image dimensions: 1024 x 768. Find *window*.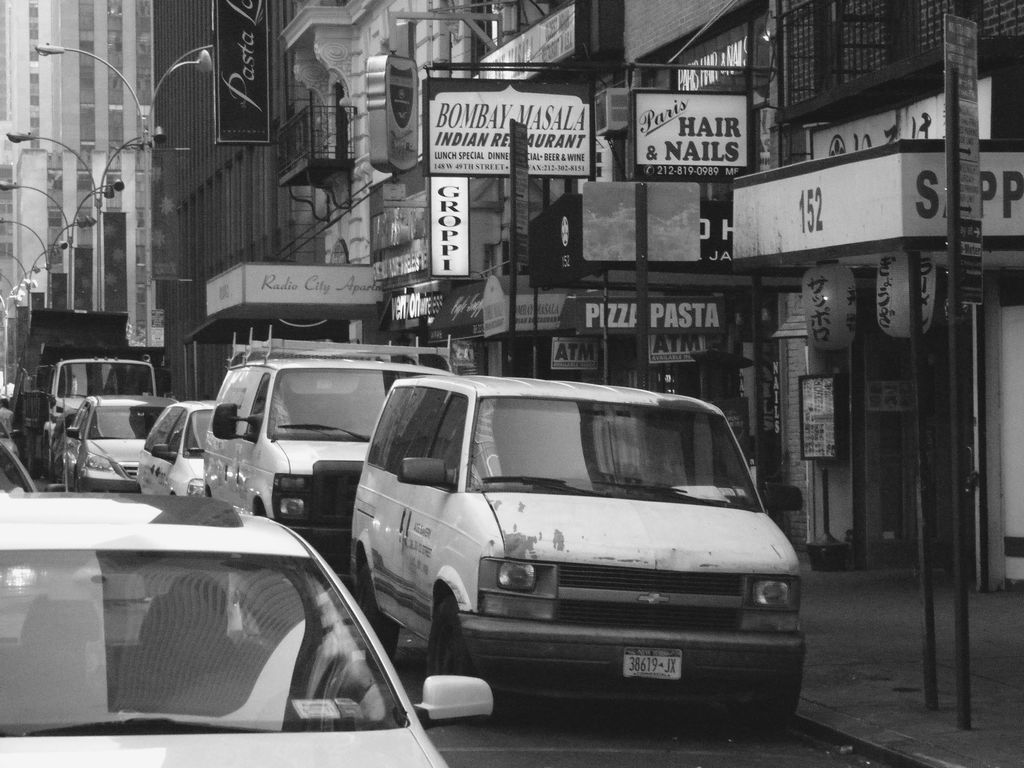
(left=0, top=222, right=15, bottom=236).
